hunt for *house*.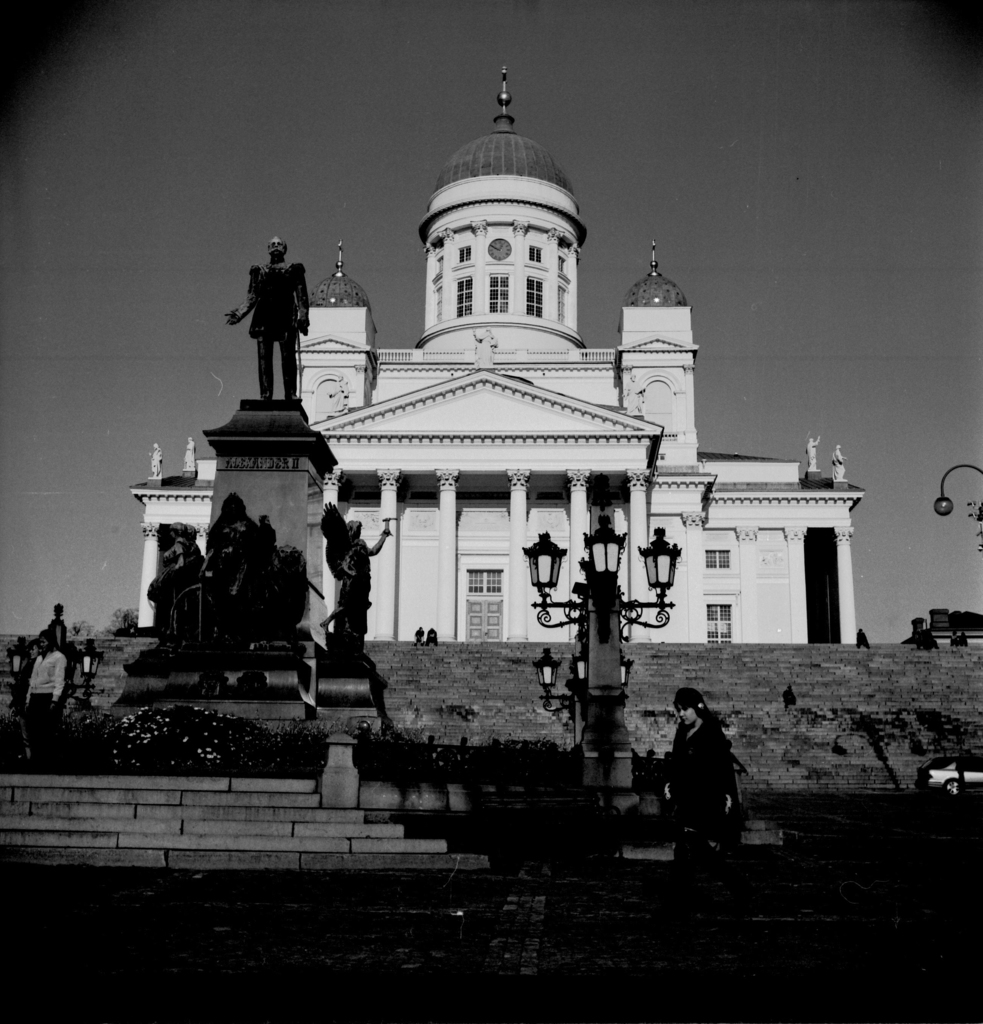
Hunted down at x1=114 y1=64 x2=875 y2=643.
